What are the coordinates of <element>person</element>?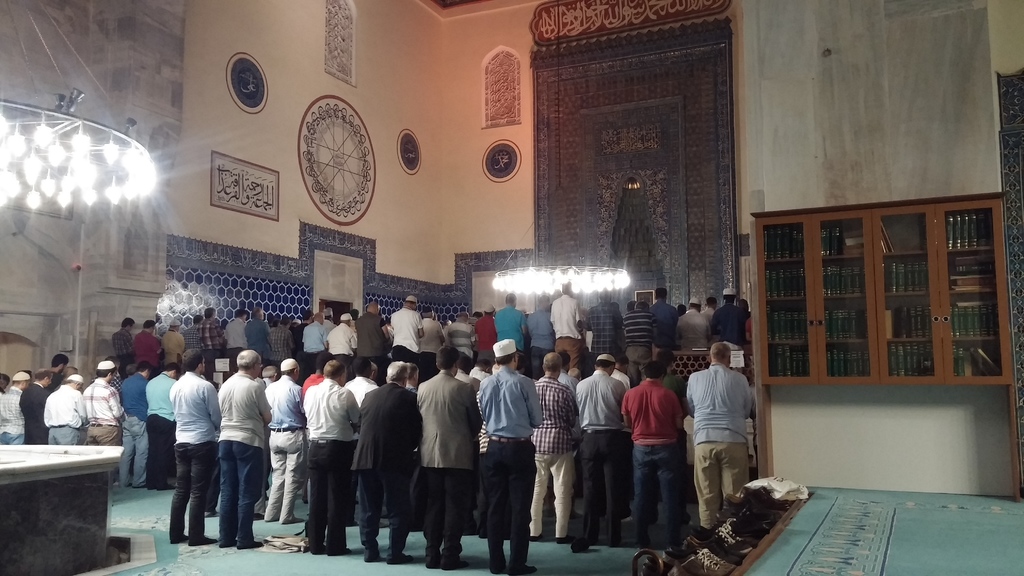
538 278 593 367.
